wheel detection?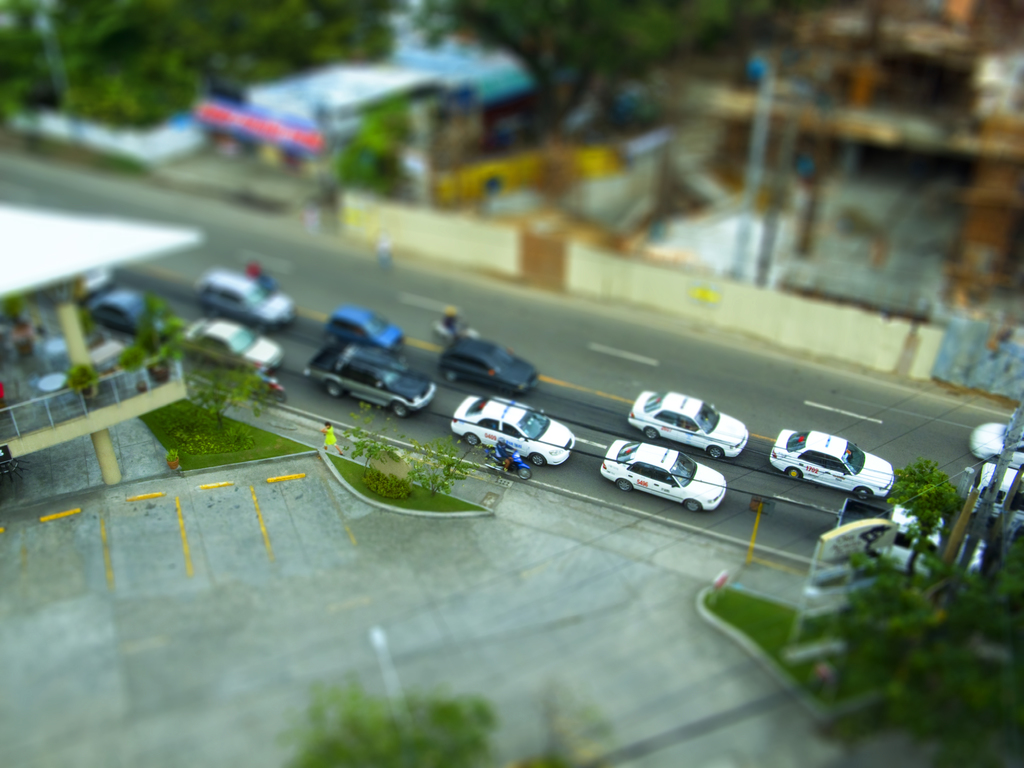
l=614, t=479, r=633, b=492
